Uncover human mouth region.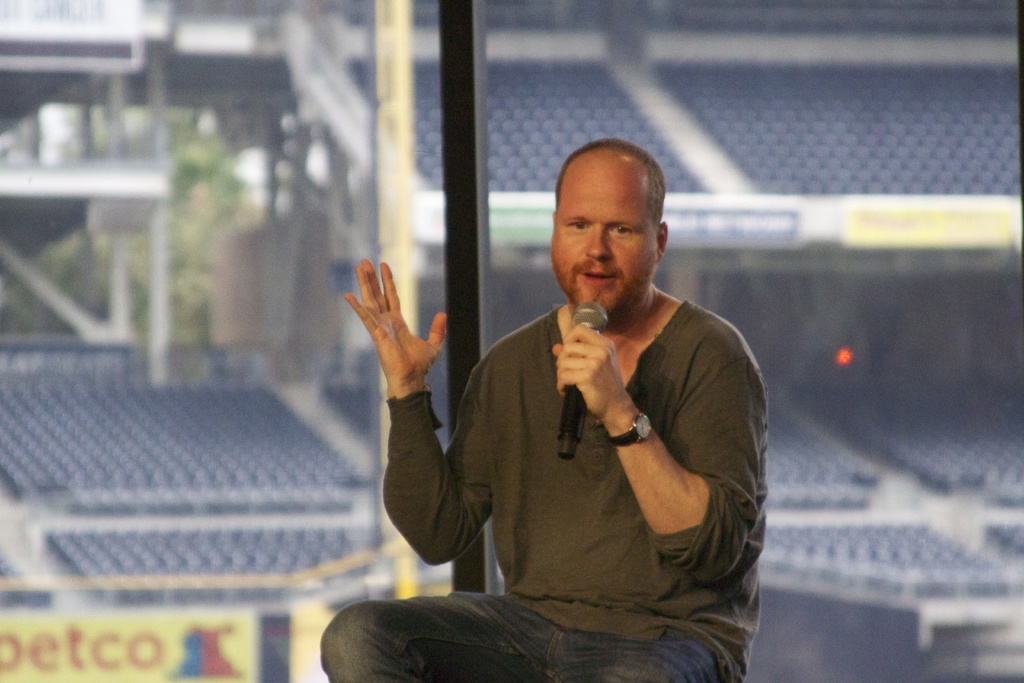
Uncovered: 582/271/616/284.
